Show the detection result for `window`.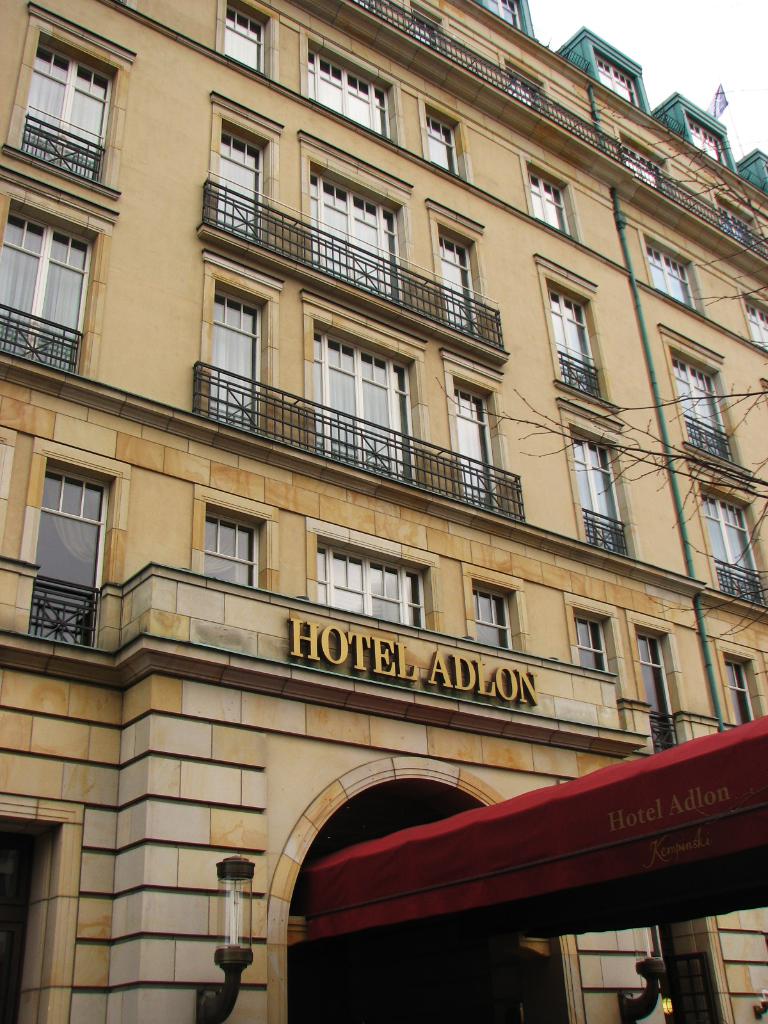
region(212, 278, 261, 435).
